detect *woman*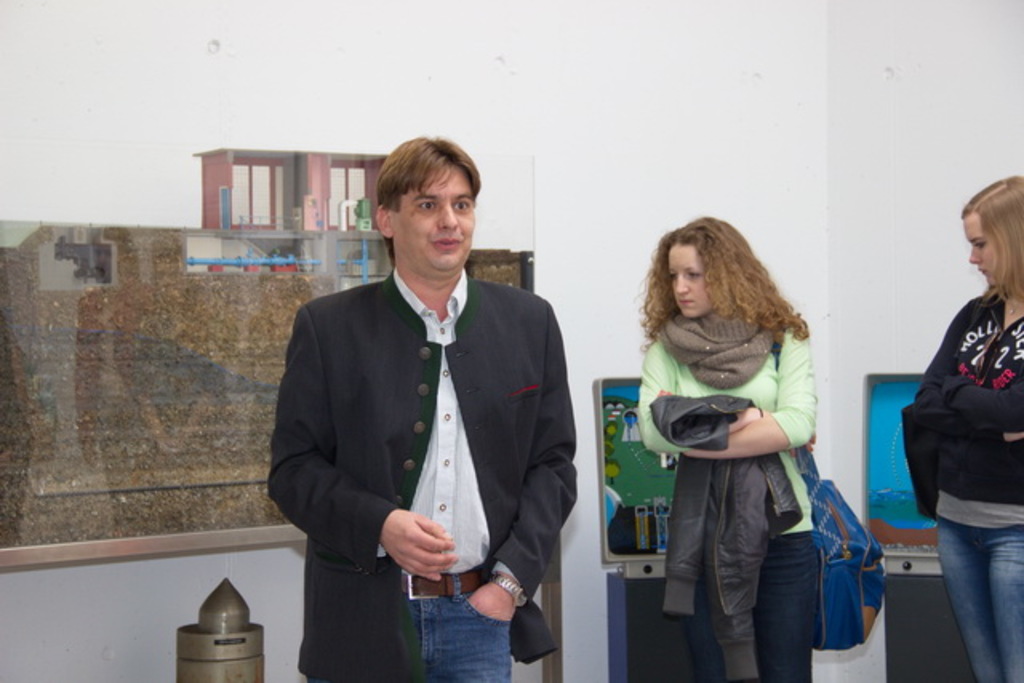
[621, 216, 850, 665]
